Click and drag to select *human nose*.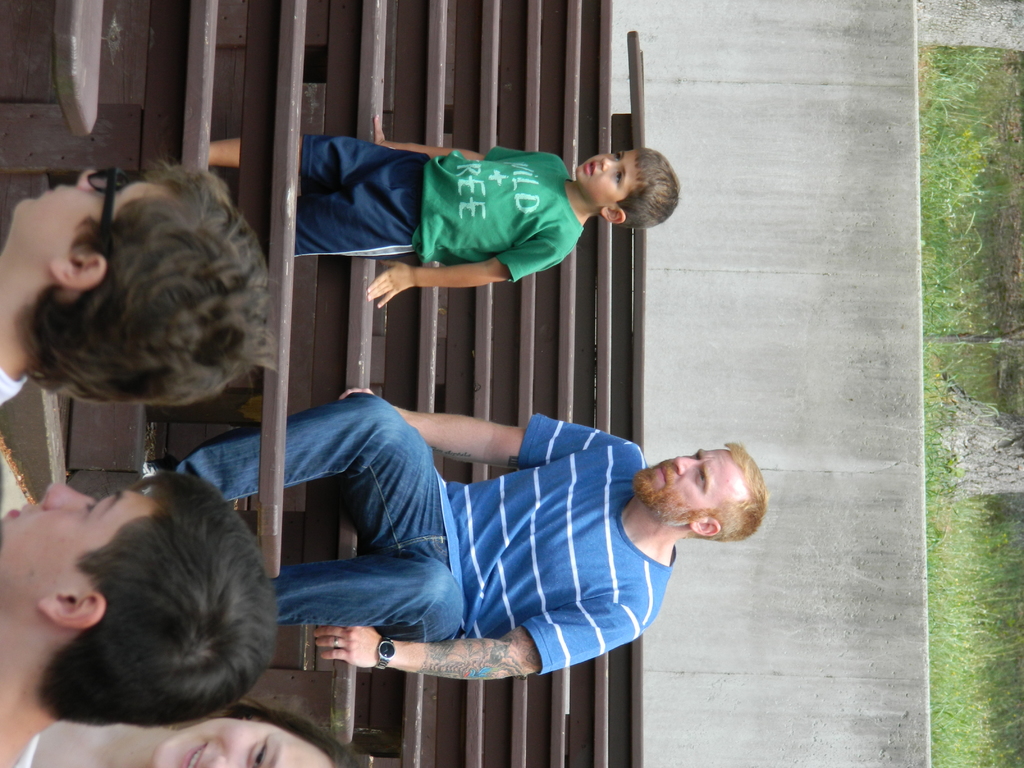
Selection: box(675, 454, 697, 474).
